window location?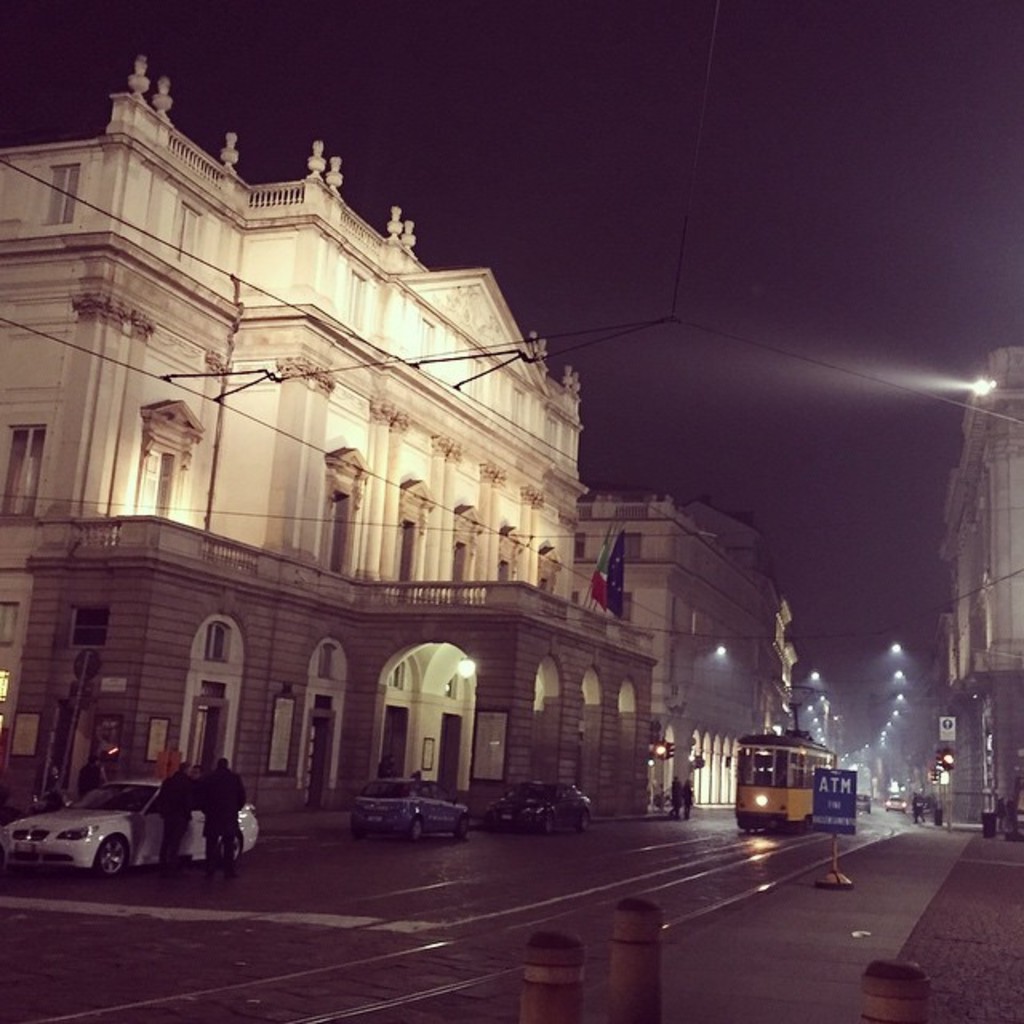
437, 536, 480, 594
